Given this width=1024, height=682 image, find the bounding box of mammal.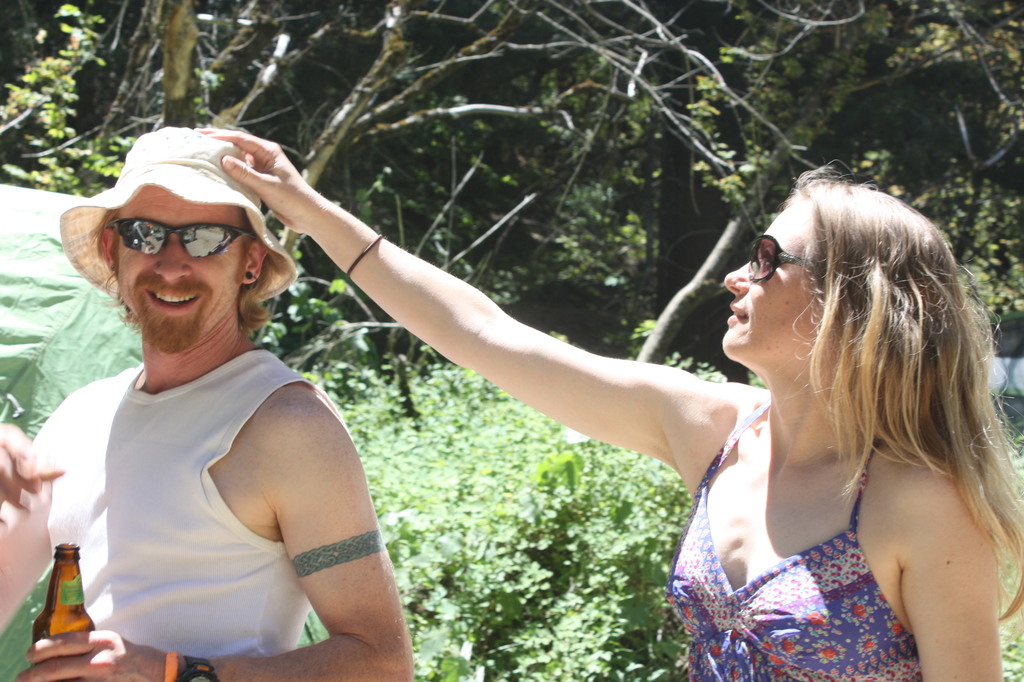
region(0, 127, 416, 681).
